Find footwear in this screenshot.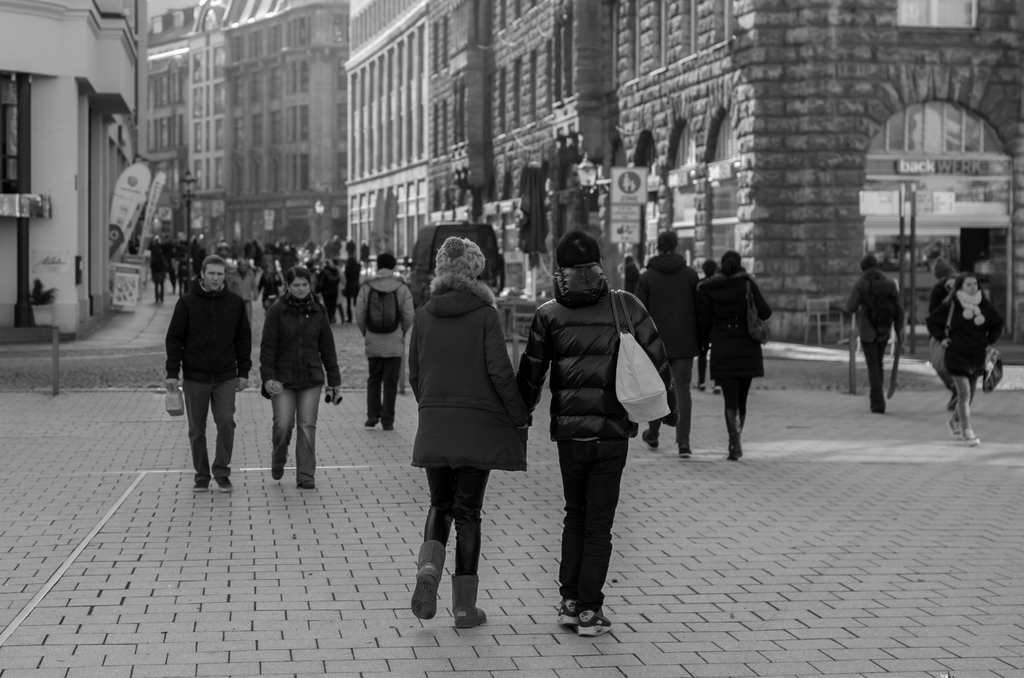
The bounding box for footwear is <bbox>295, 470, 312, 486</bbox>.
